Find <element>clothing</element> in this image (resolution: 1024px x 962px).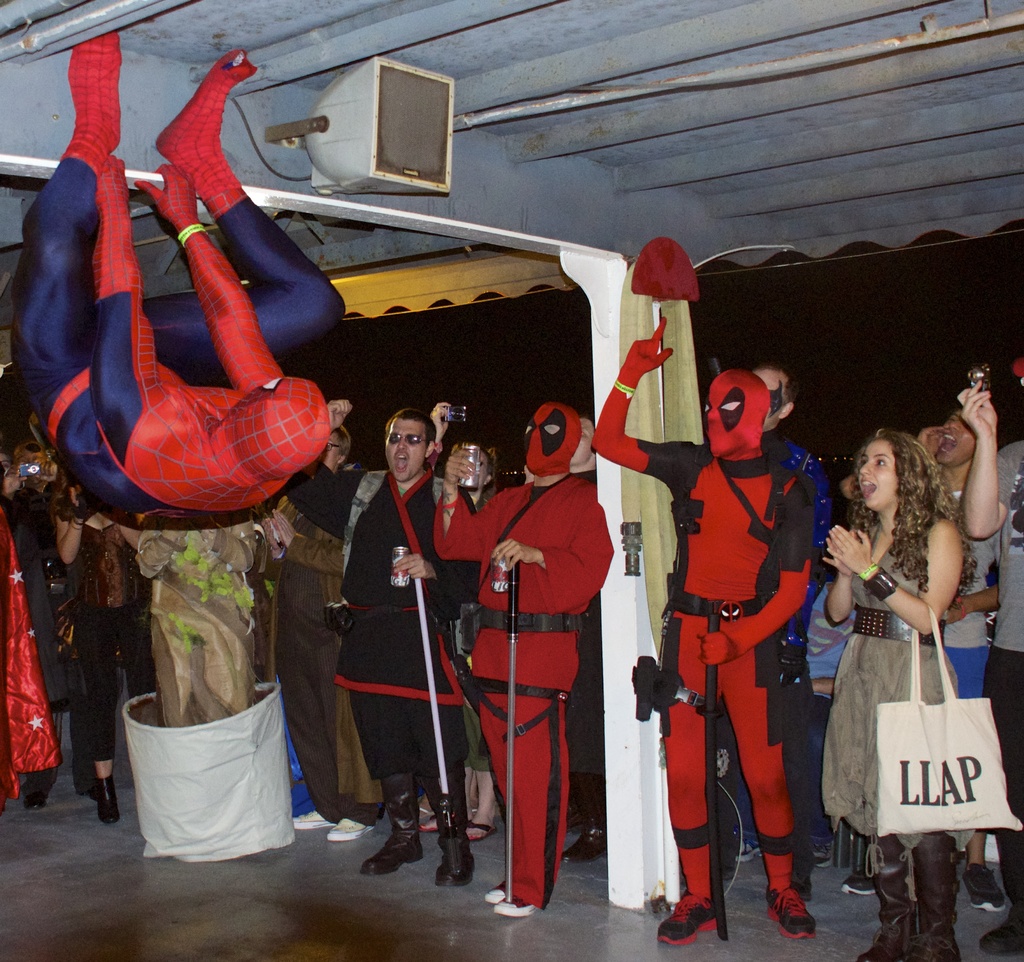
(x1=810, y1=637, x2=972, y2=836).
